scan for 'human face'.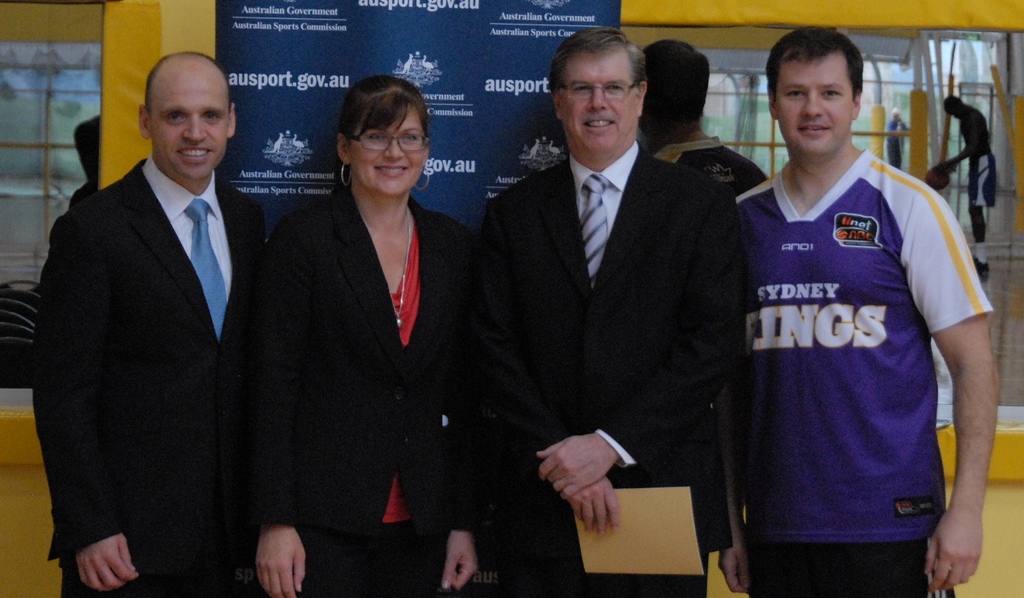
Scan result: l=351, t=109, r=429, b=194.
